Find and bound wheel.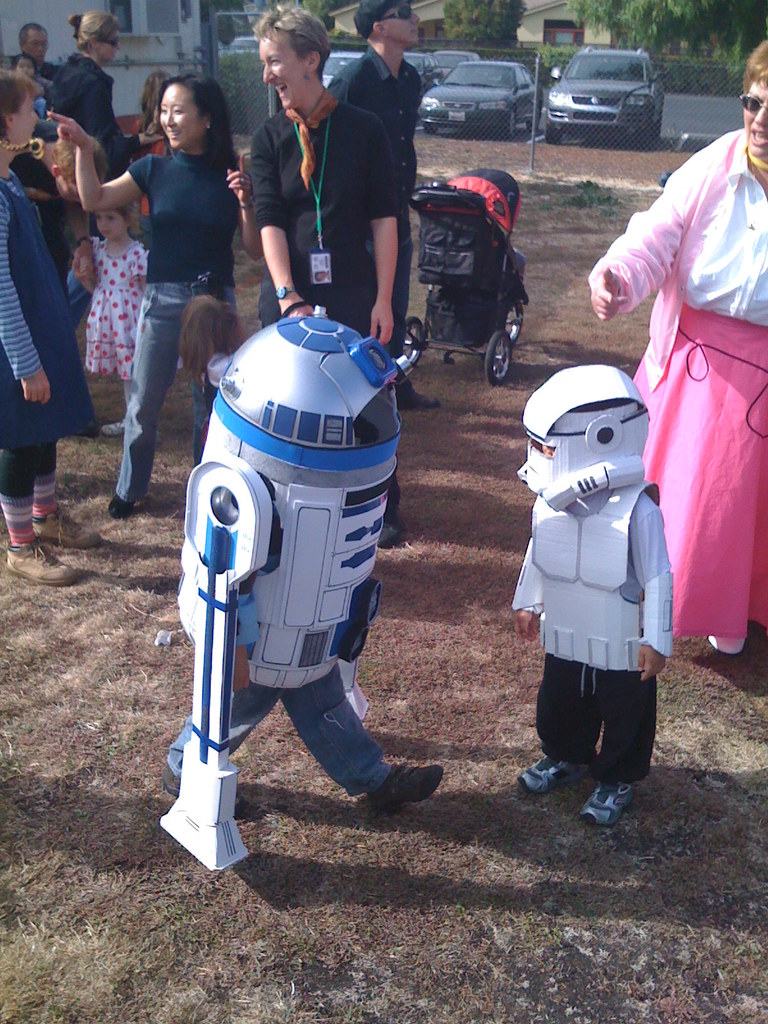
Bound: 632, 127, 653, 150.
